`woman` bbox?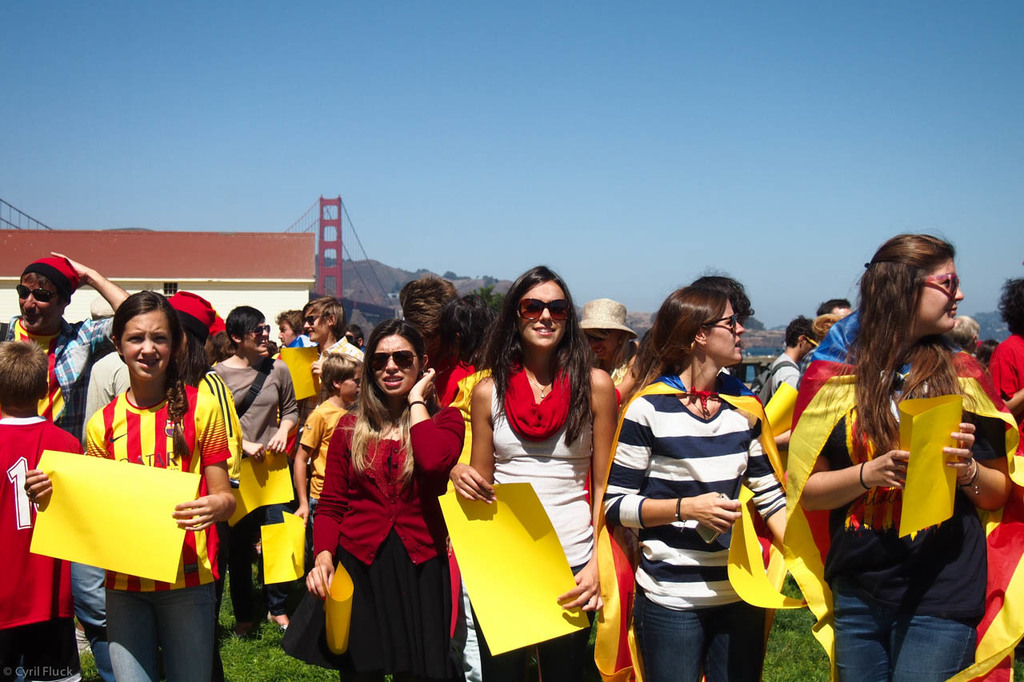
(x1=596, y1=289, x2=794, y2=681)
